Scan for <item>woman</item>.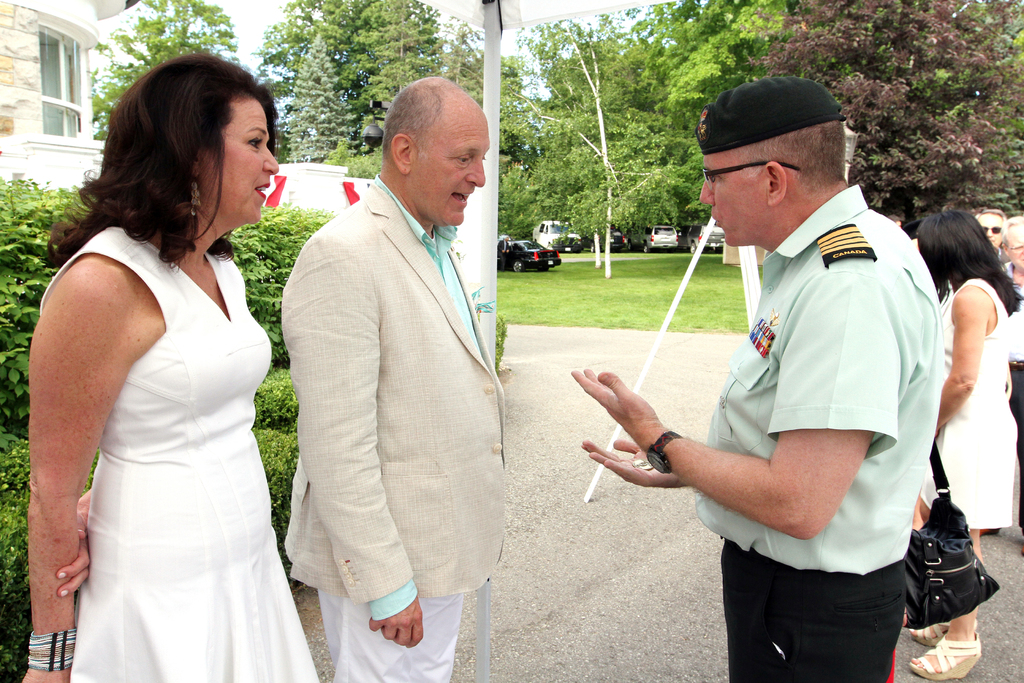
Scan result: detection(30, 51, 317, 682).
